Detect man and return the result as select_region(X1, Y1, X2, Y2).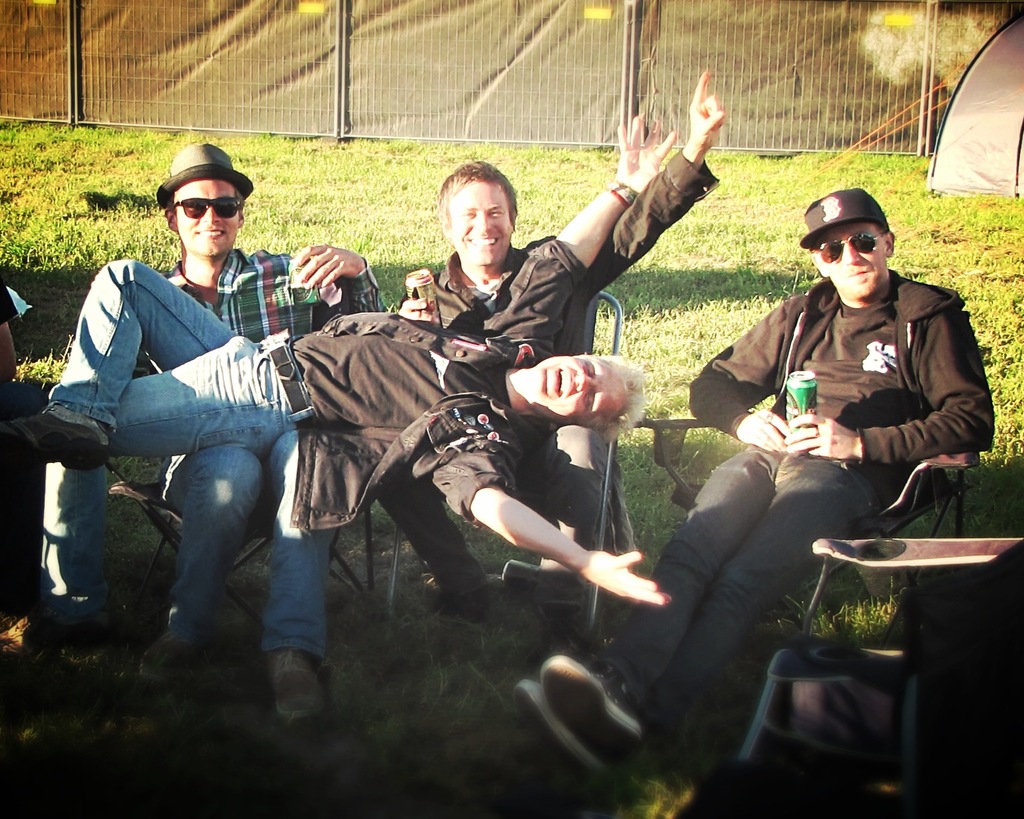
select_region(0, 105, 672, 618).
